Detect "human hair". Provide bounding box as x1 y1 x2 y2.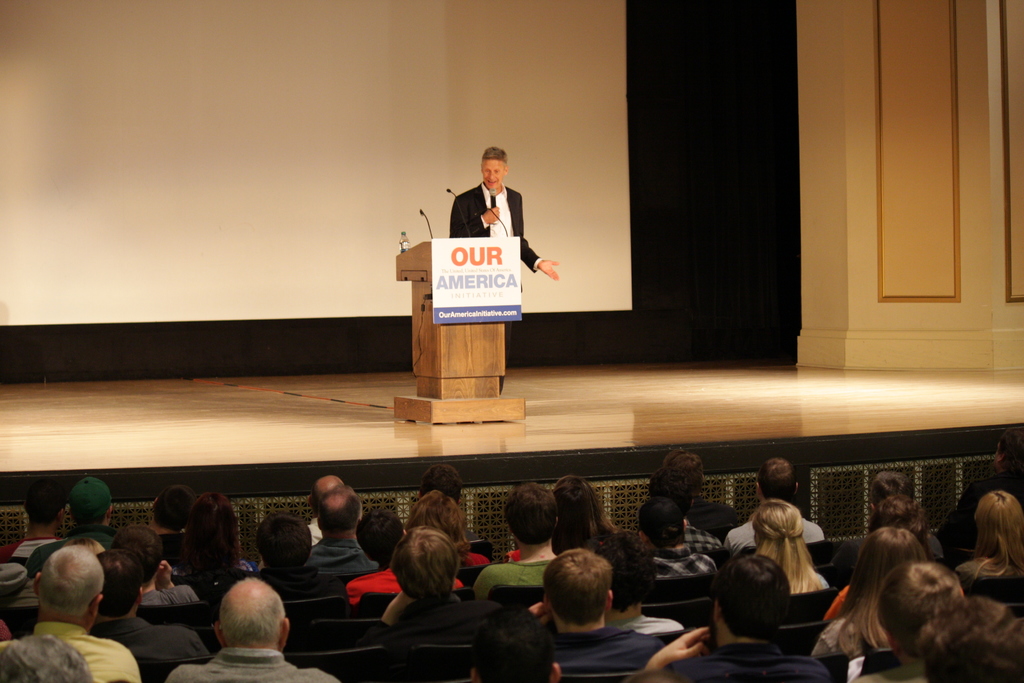
504 483 566 550.
